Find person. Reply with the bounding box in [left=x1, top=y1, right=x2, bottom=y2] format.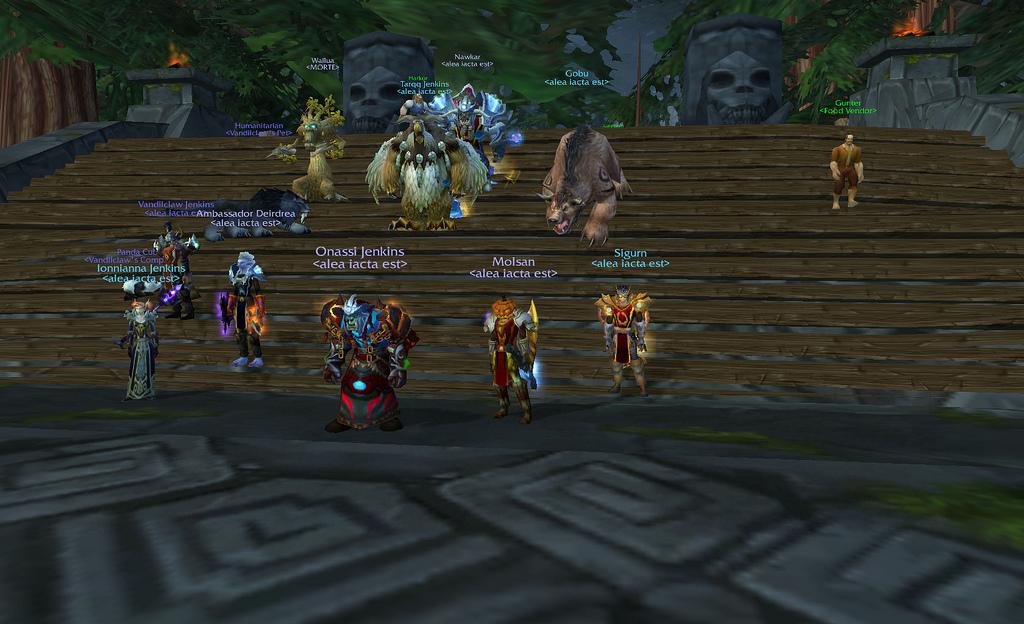
[left=218, top=251, right=266, bottom=370].
